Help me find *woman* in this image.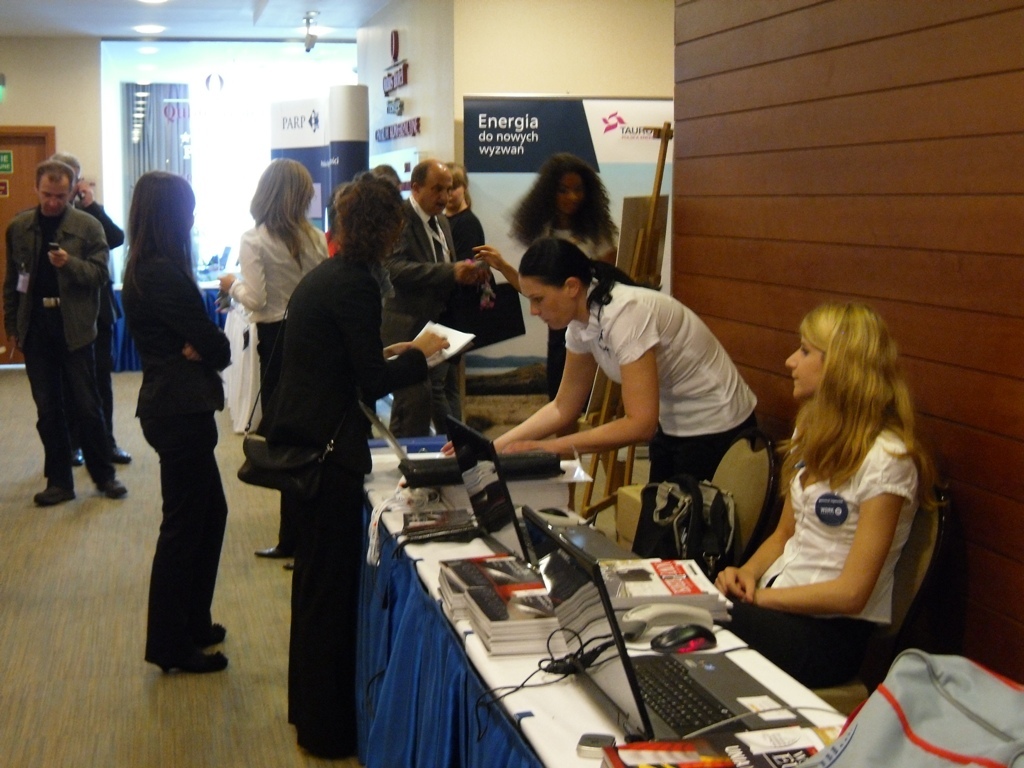
Found it: select_region(266, 177, 451, 766).
